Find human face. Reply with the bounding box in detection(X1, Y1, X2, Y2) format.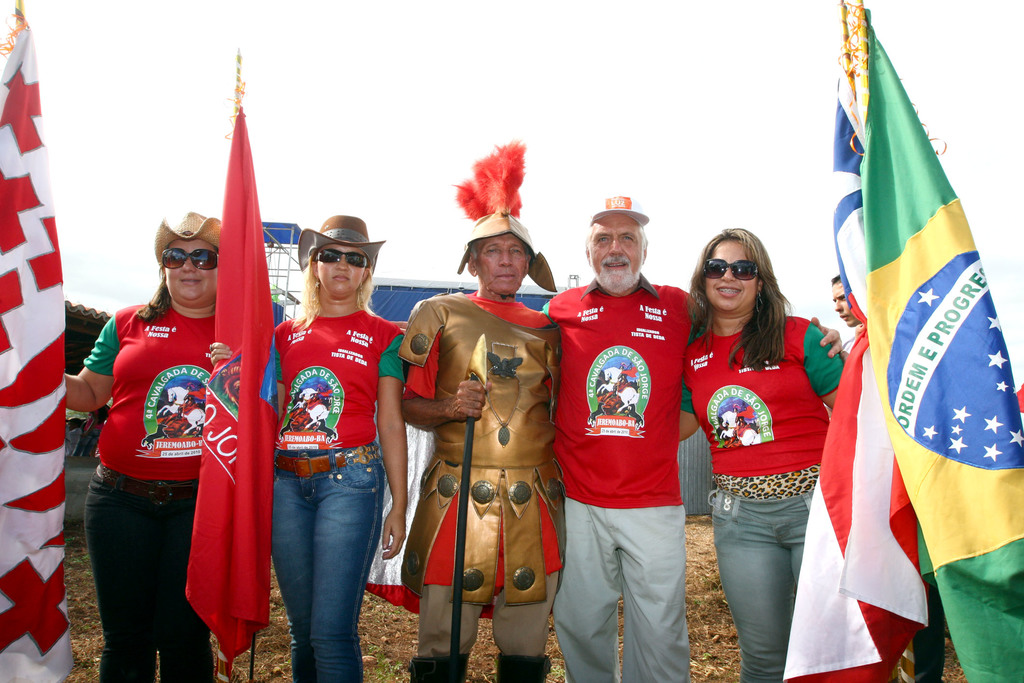
detection(833, 288, 858, 328).
